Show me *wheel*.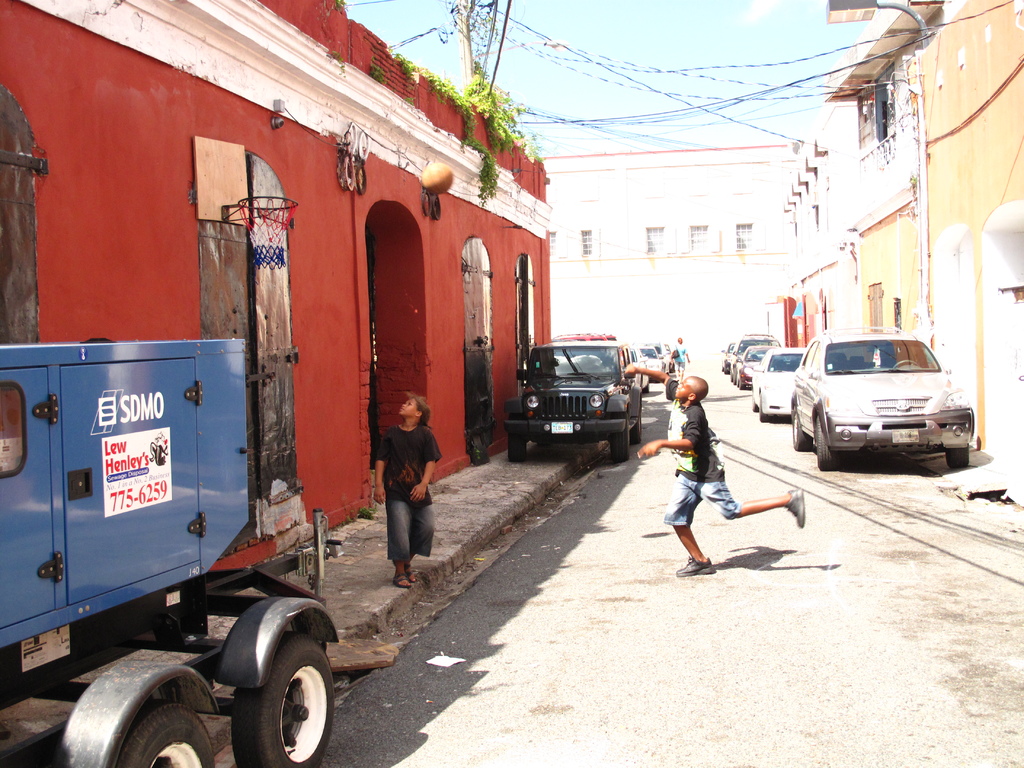
*wheel* is here: rect(944, 447, 969, 468).
